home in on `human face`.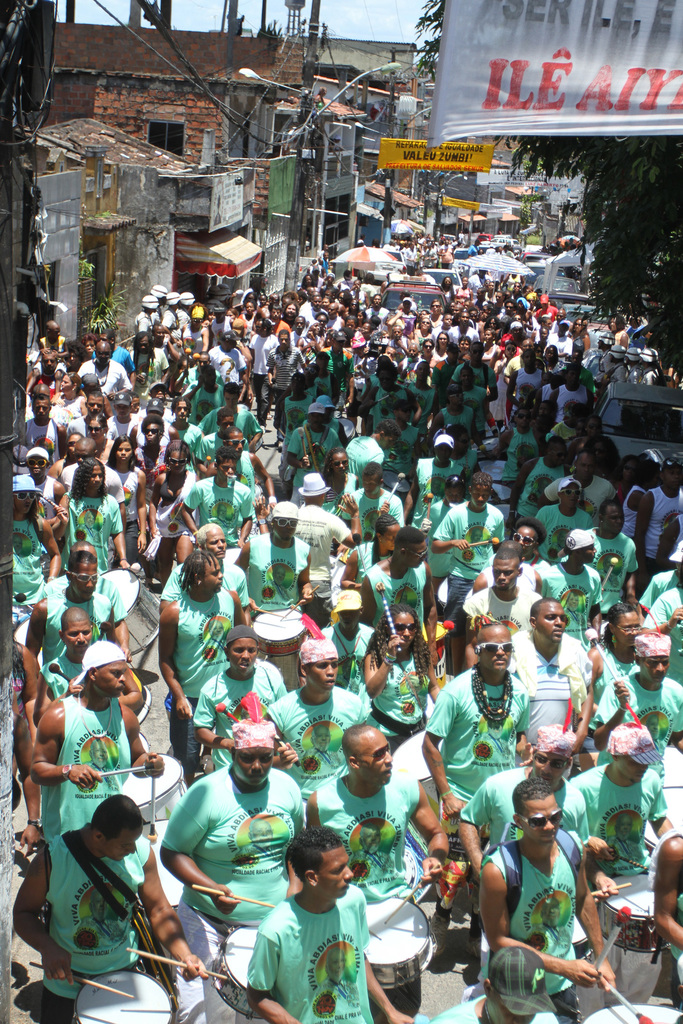
Homed in at [252, 319, 263, 335].
